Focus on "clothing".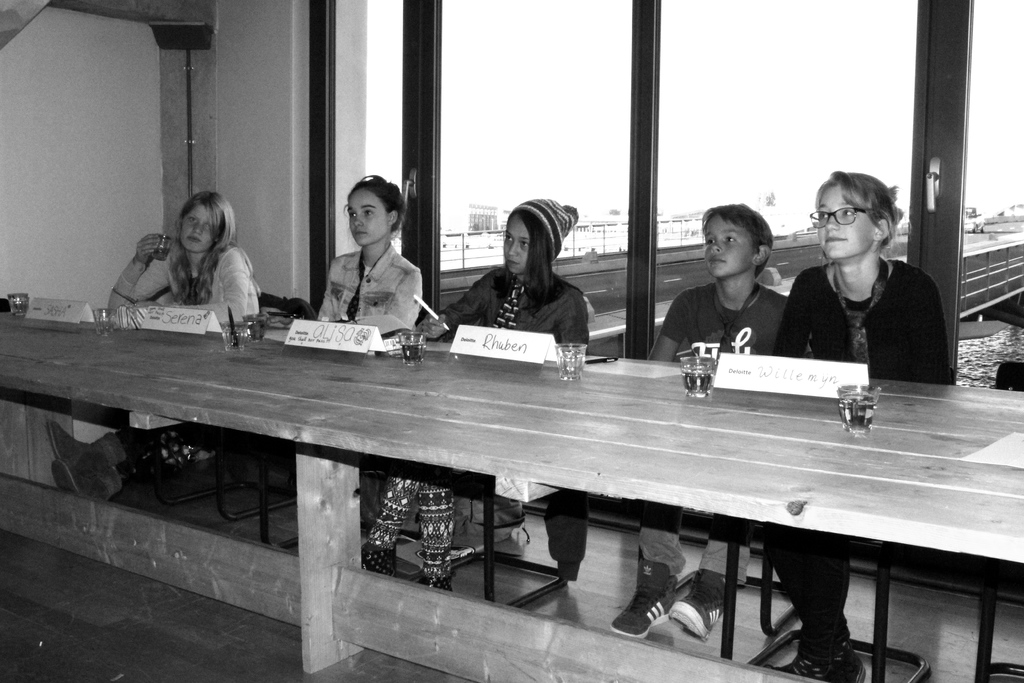
Focused at (775, 247, 946, 632).
